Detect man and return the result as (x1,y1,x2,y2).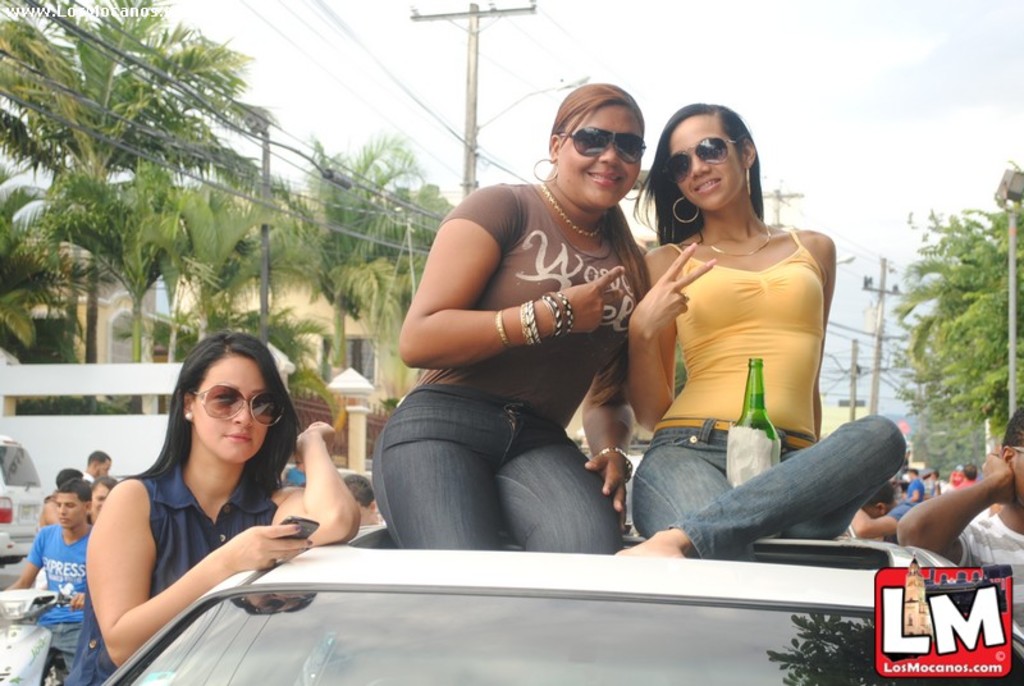
(892,403,1023,658).
